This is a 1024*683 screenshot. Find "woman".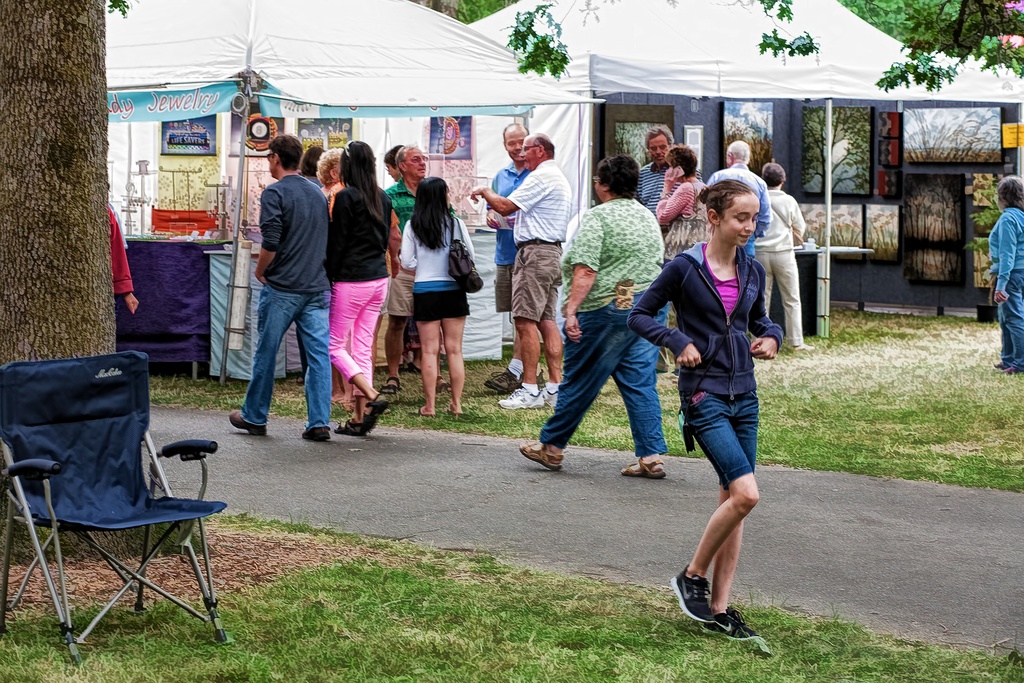
Bounding box: {"x1": 644, "y1": 143, "x2": 725, "y2": 266}.
